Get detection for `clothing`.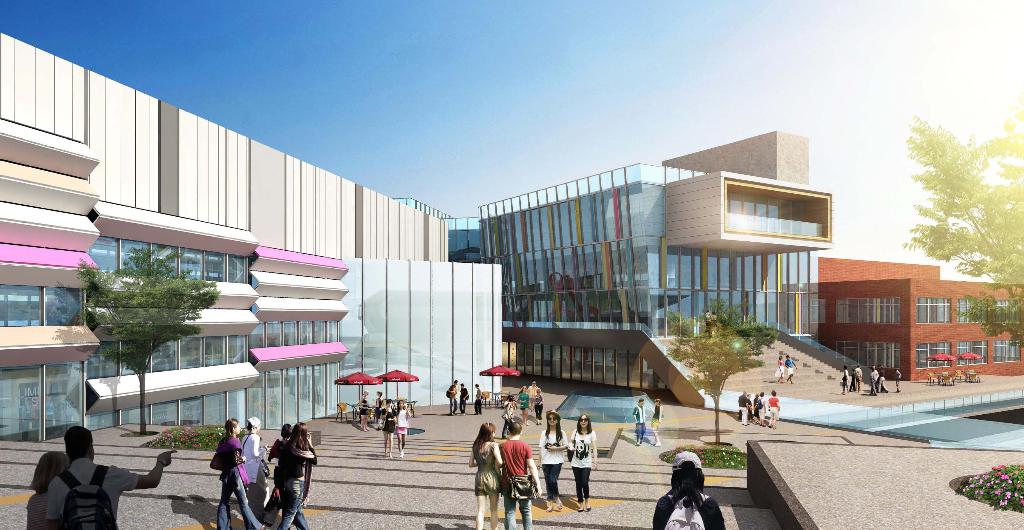
Detection: [856, 369, 862, 390].
